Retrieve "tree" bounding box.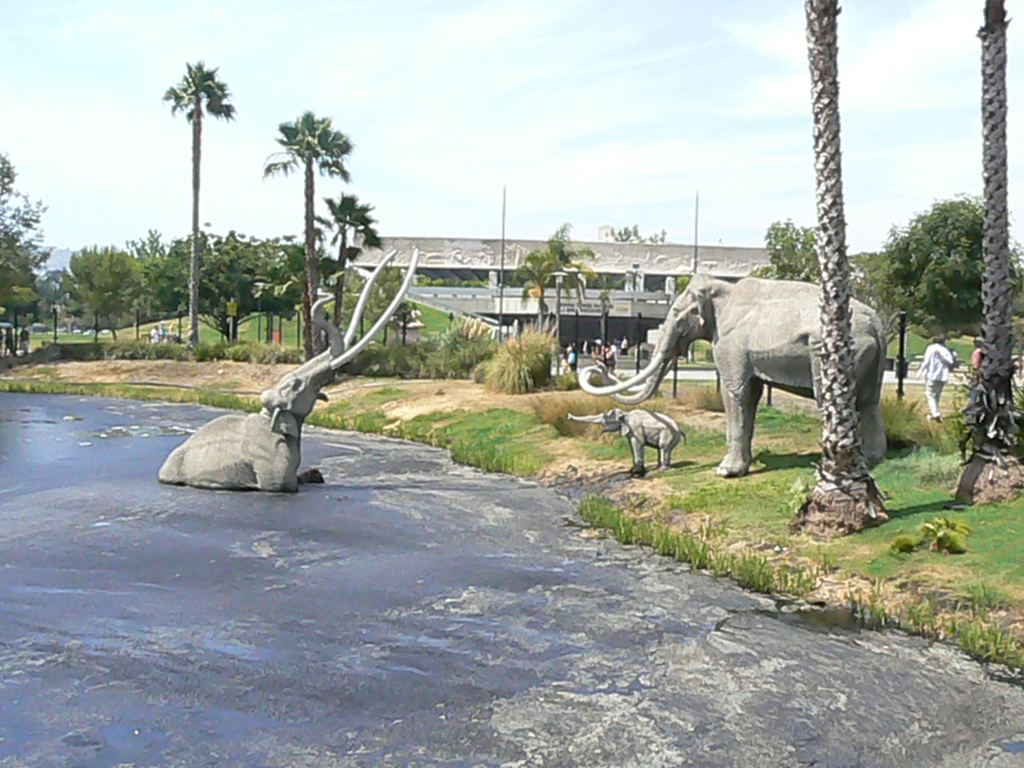
Bounding box: BBox(56, 248, 135, 344).
